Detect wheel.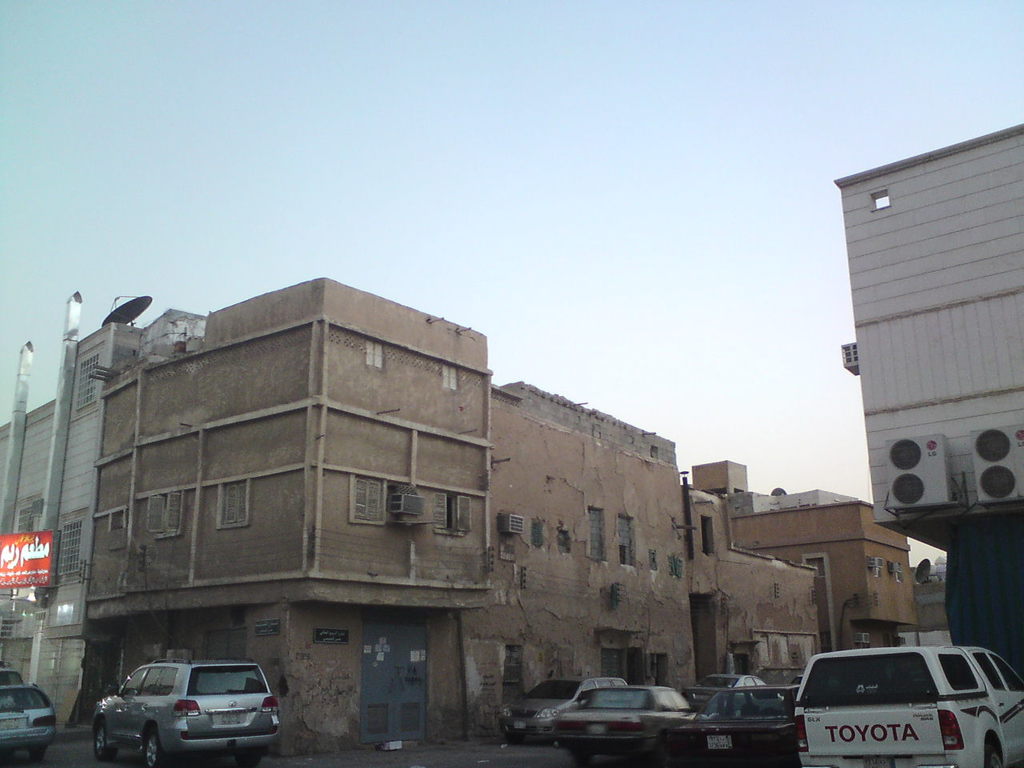
Detected at 135:724:159:766.
